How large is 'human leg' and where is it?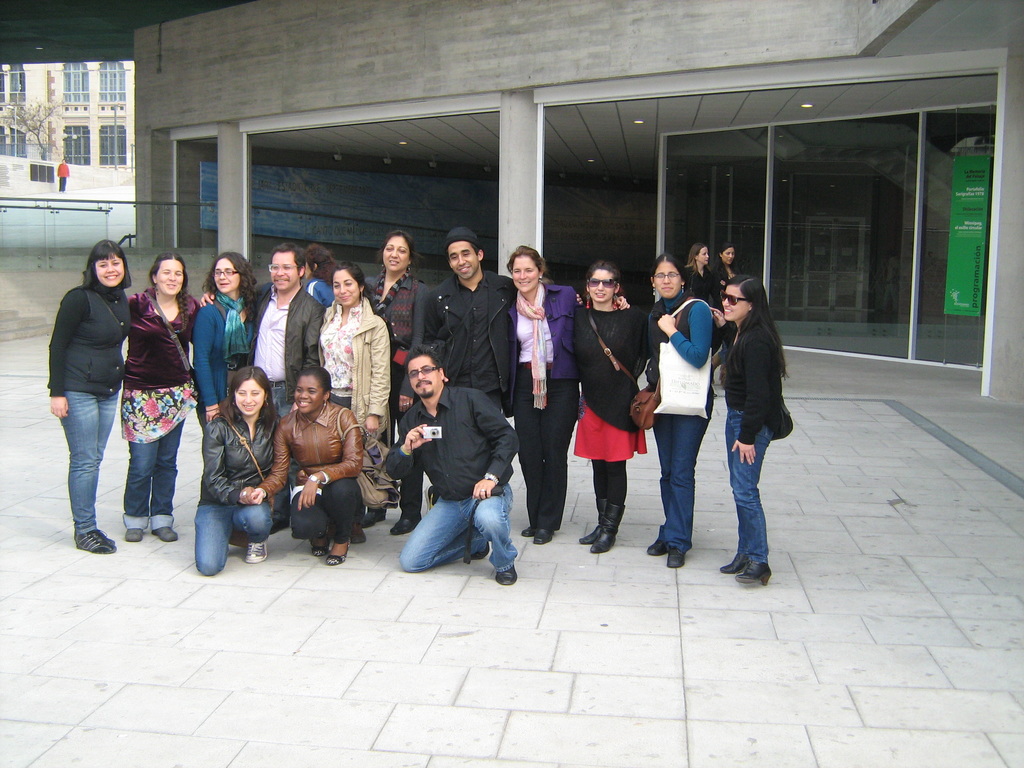
Bounding box: <bbox>287, 490, 332, 552</bbox>.
